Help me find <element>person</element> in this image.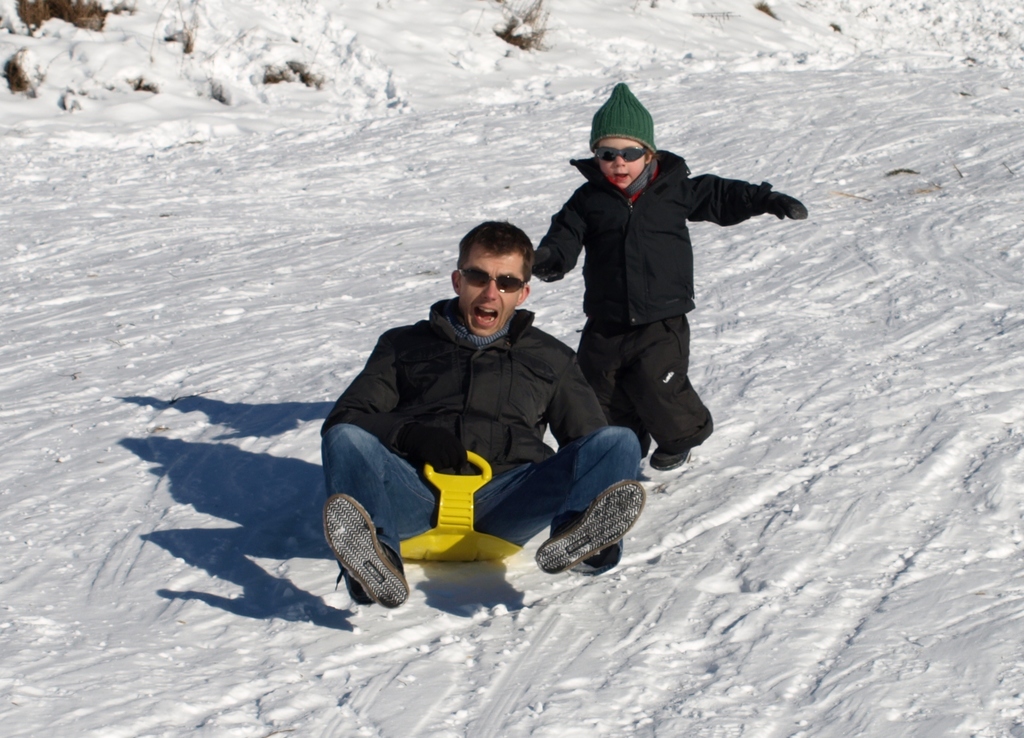
Found it: pyautogui.locateOnScreen(321, 221, 645, 606).
